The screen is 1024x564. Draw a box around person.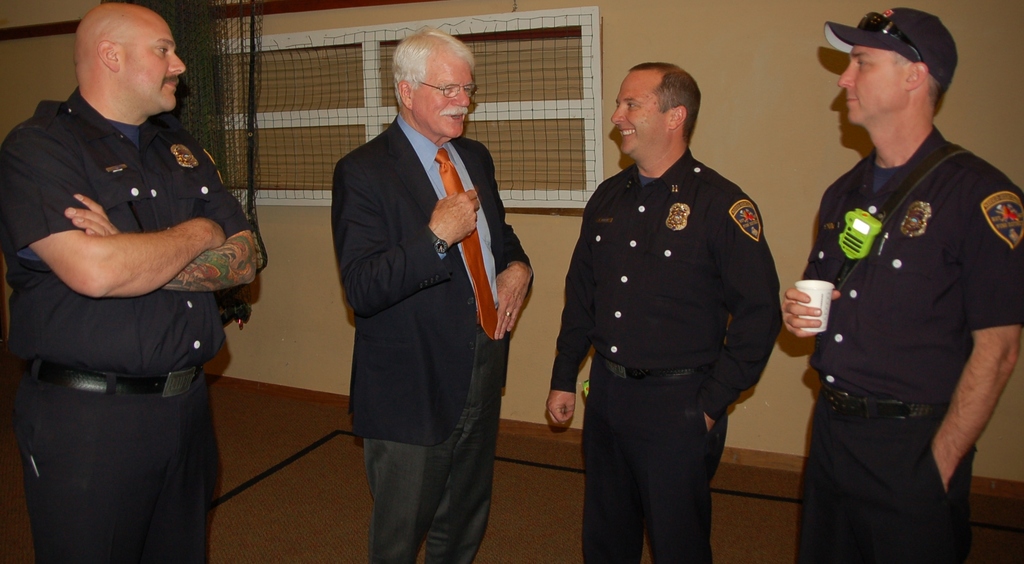
bbox=[563, 52, 780, 563].
